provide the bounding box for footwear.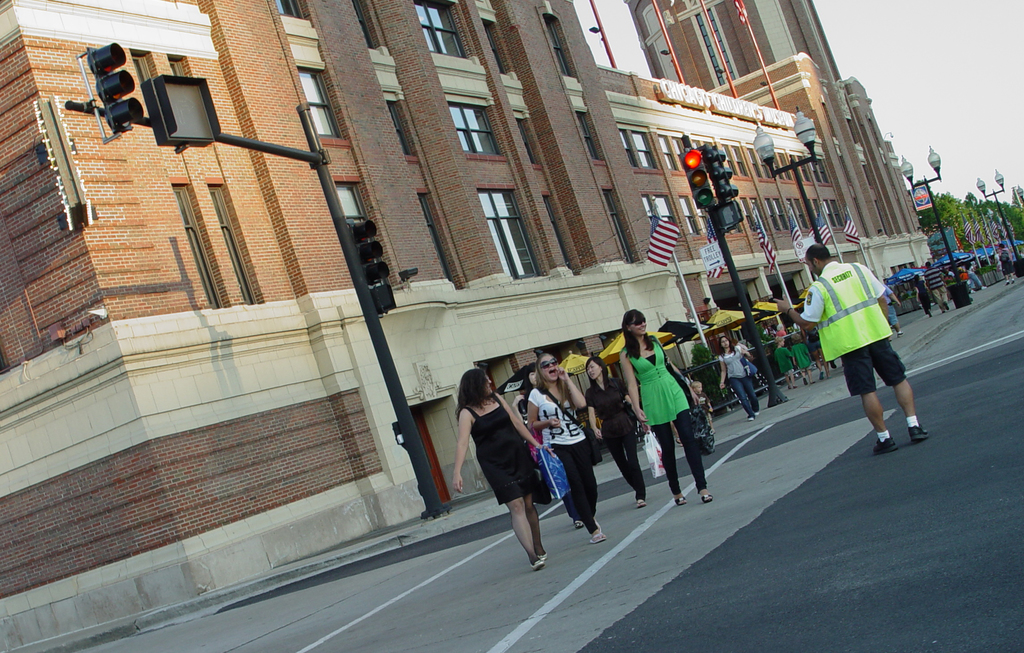
left=634, top=496, right=646, bottom=508.
